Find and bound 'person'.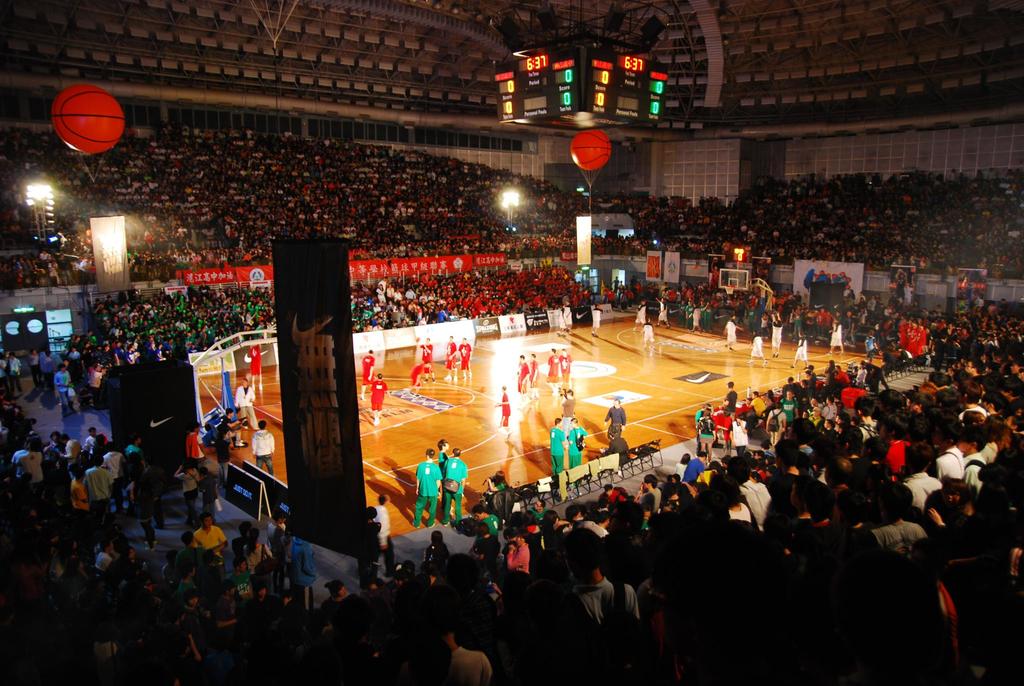
Bound: box=[733, 461, 778, 523].
